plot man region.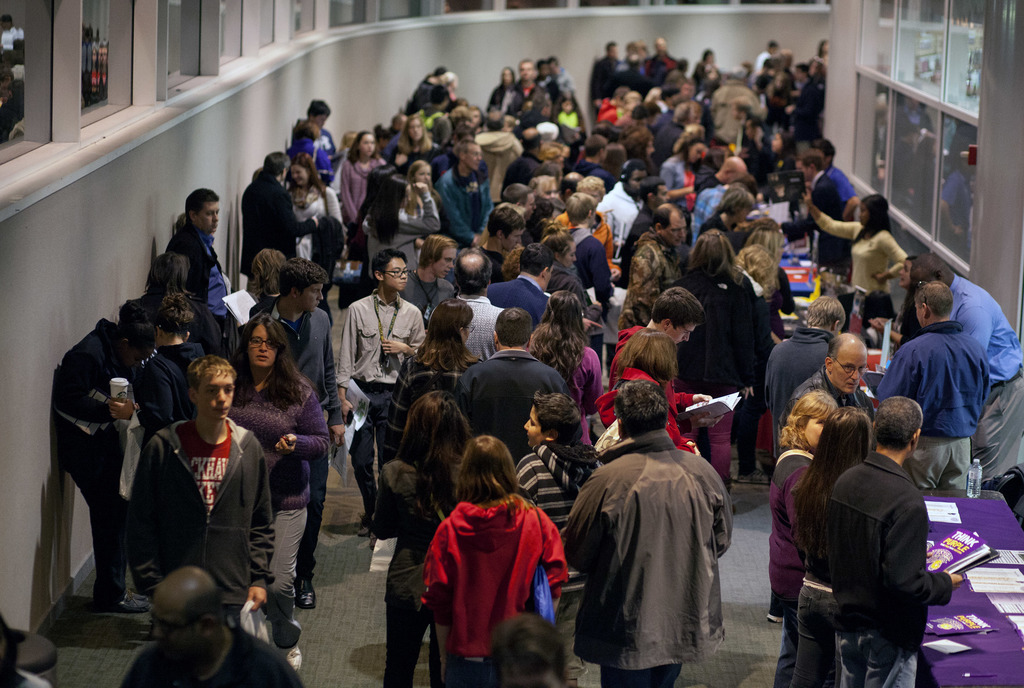
Plotted at BBox(876, 277, 992, 488).
